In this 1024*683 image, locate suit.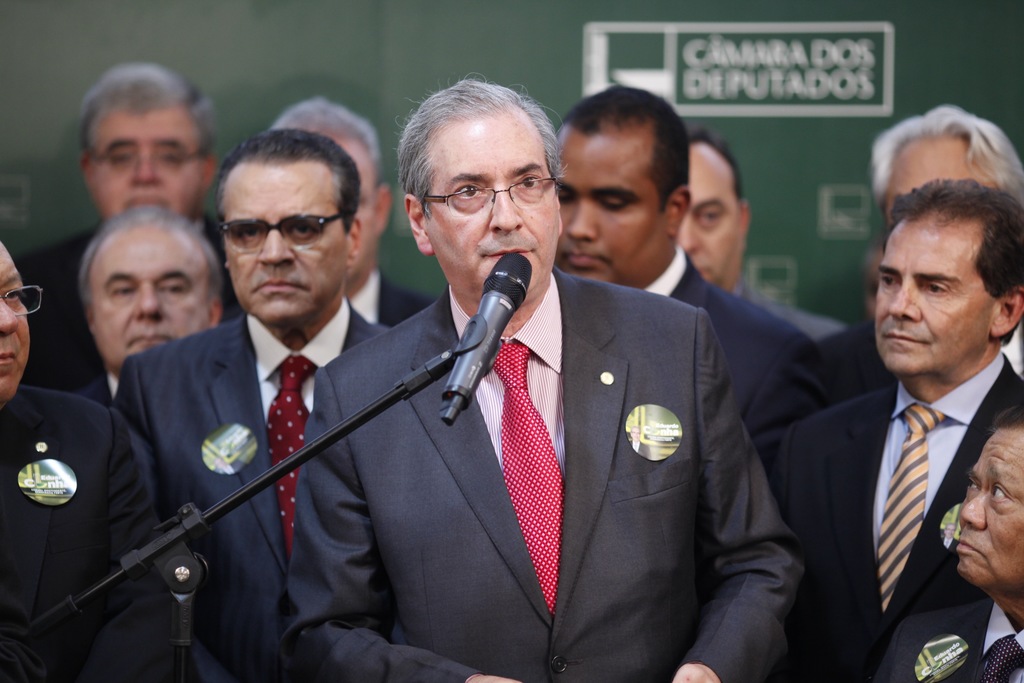
Bounding box: pyautogui.locateOnScreen(114, 298, 391, 682).
